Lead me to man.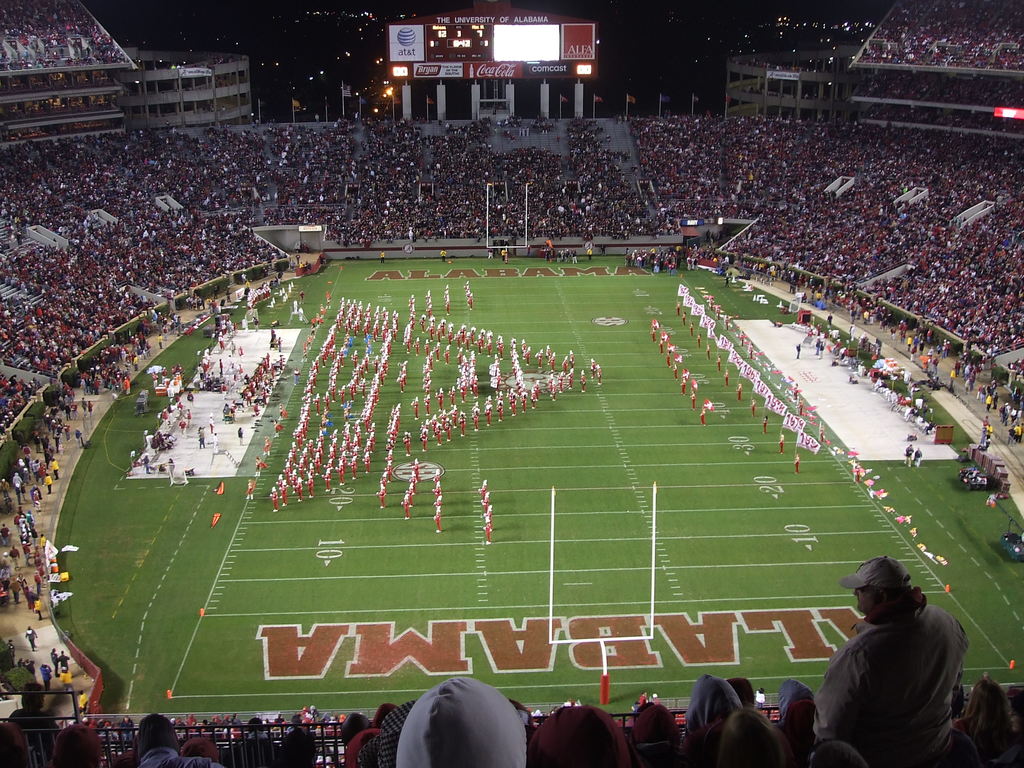
Lead to box(121, 715, 134, 742).
